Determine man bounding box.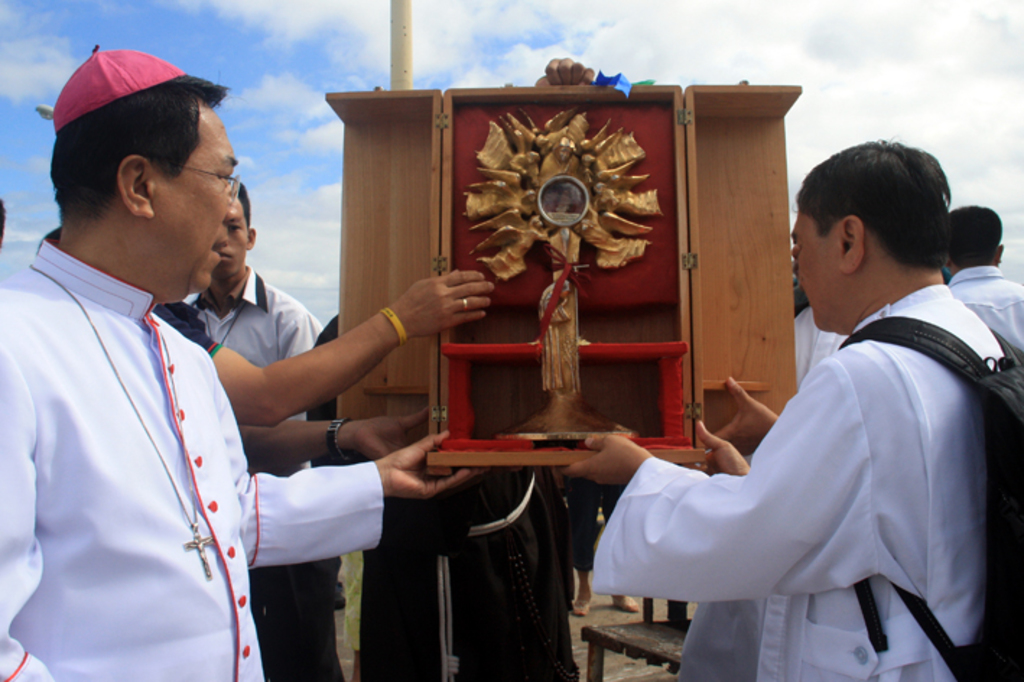
Determined: {"x1": 36, "y1": 227, "x2": 503, "y2": 426}.
